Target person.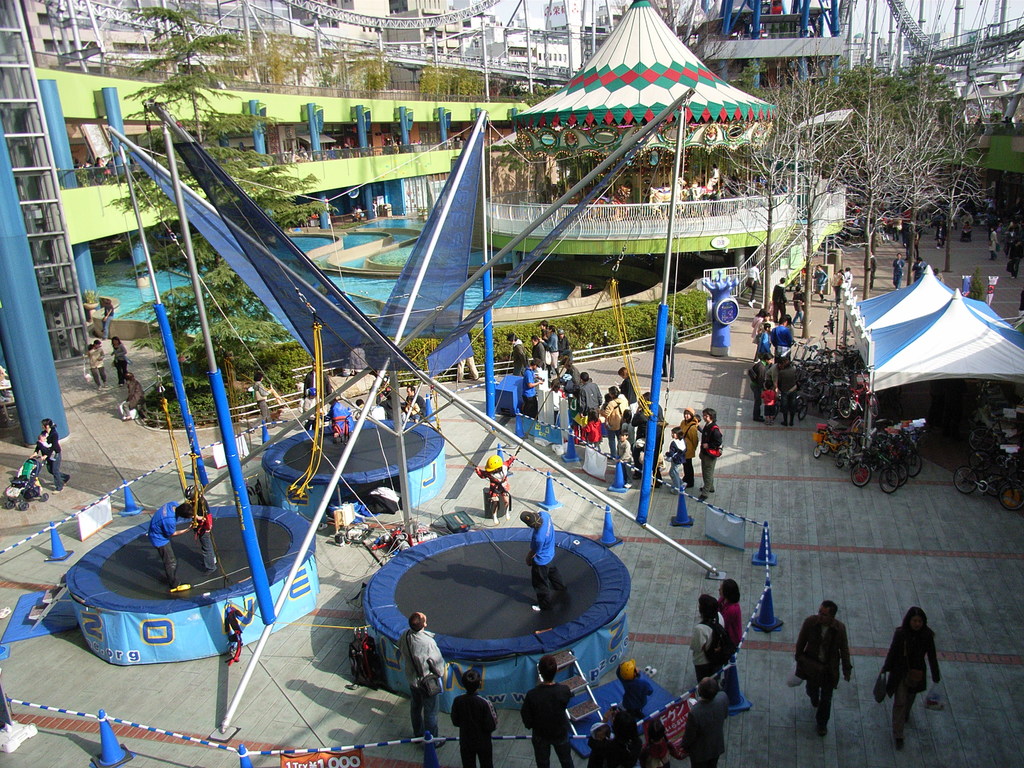
Target region: detection(676, 405, 698, 476).
